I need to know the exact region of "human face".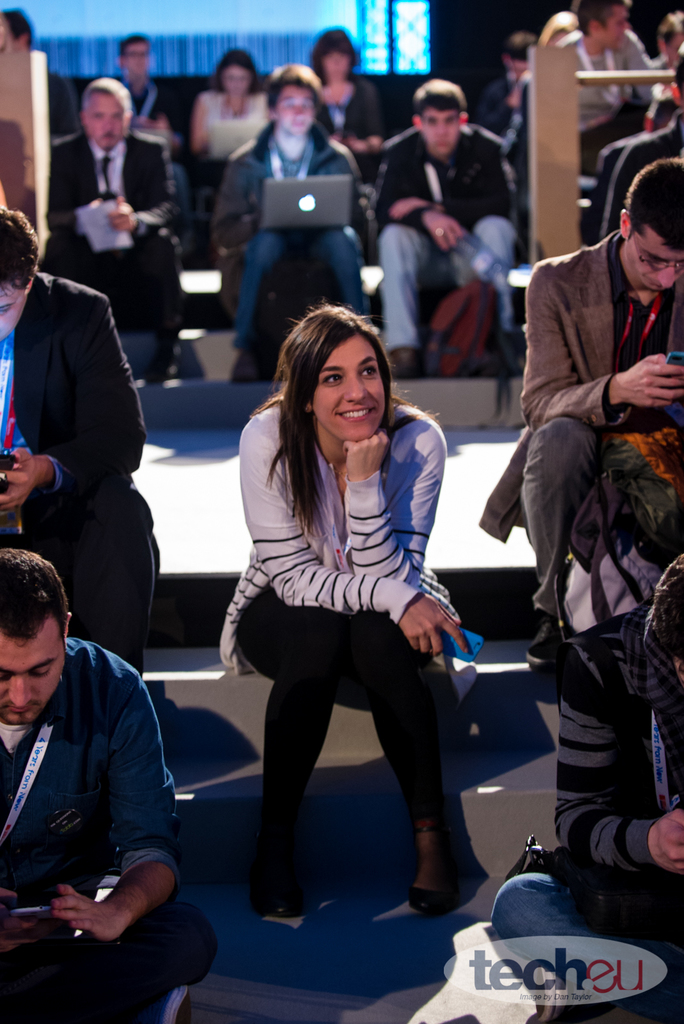
Region: [88,92,121,147].
